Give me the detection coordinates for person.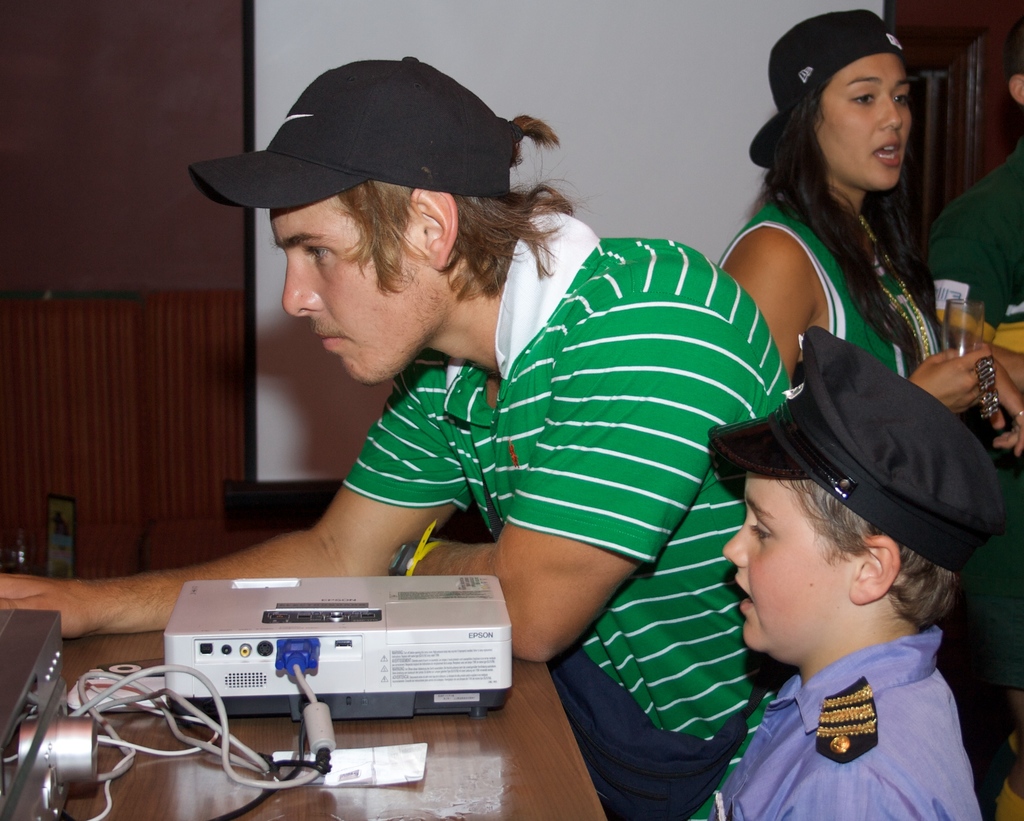
x1=712, y1=8, x2=1023, y2=452.
